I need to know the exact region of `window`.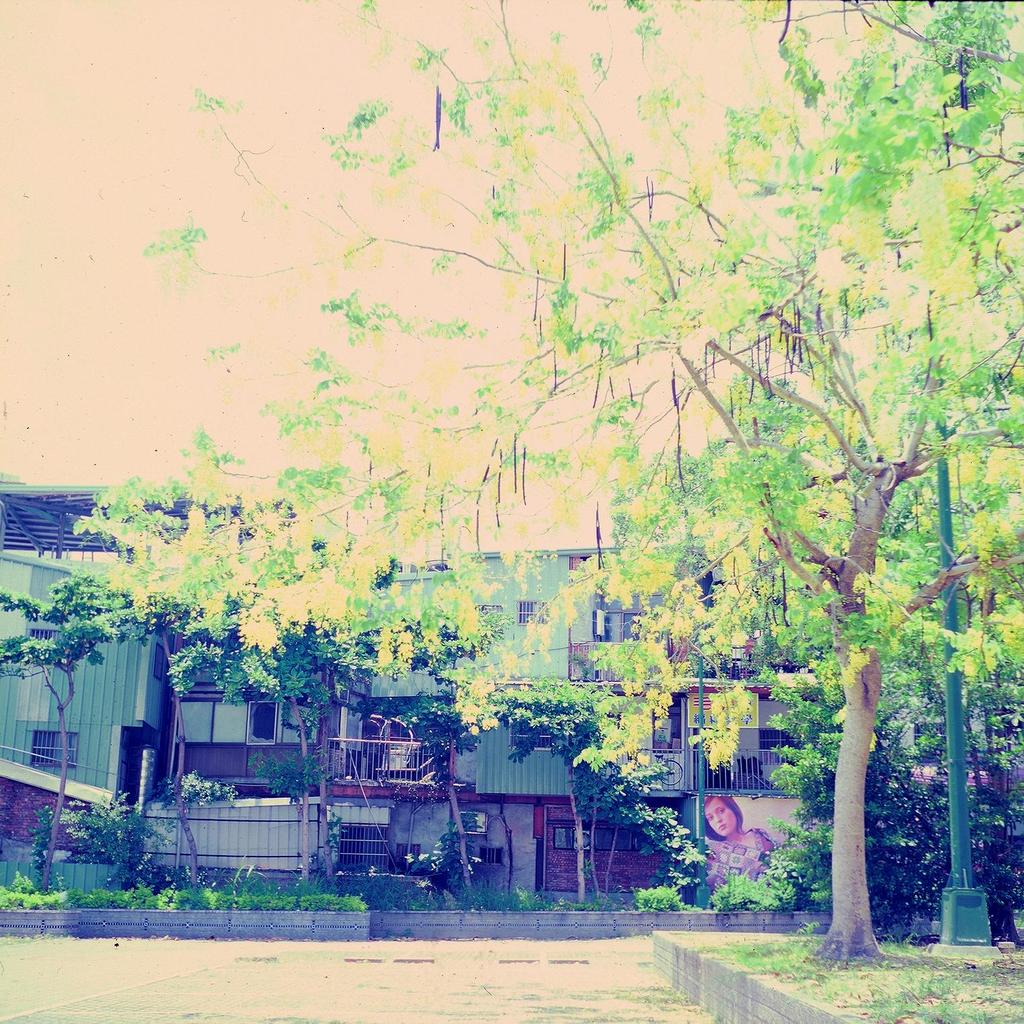
Region: (475,605,501,629).
